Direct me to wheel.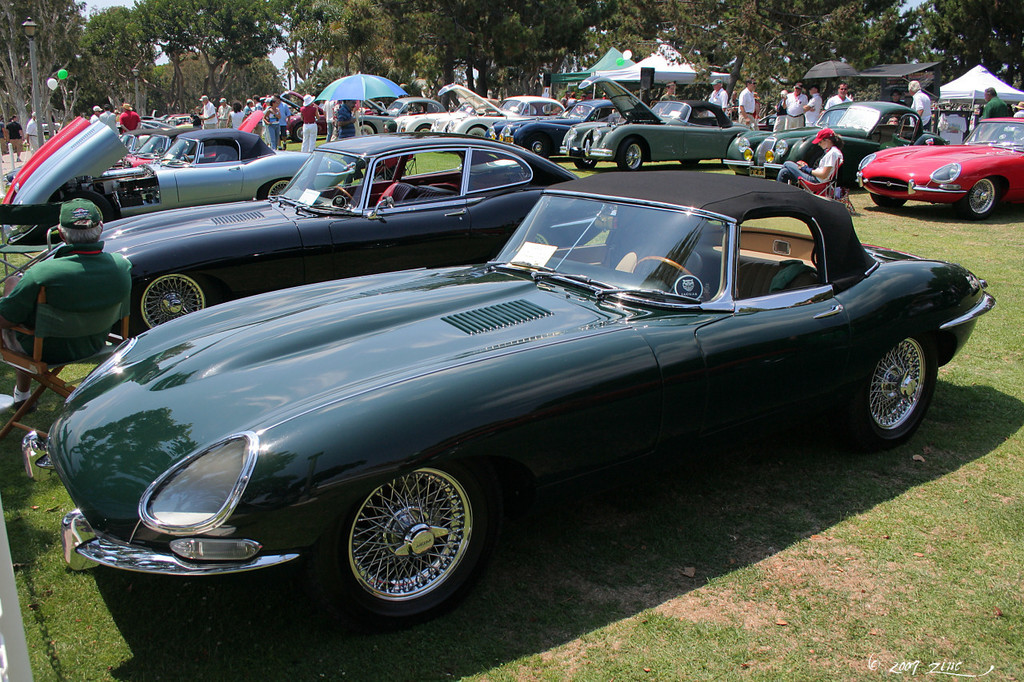
Direction: pyautogui.locateOnScreen(527, 138, 546, 156).
